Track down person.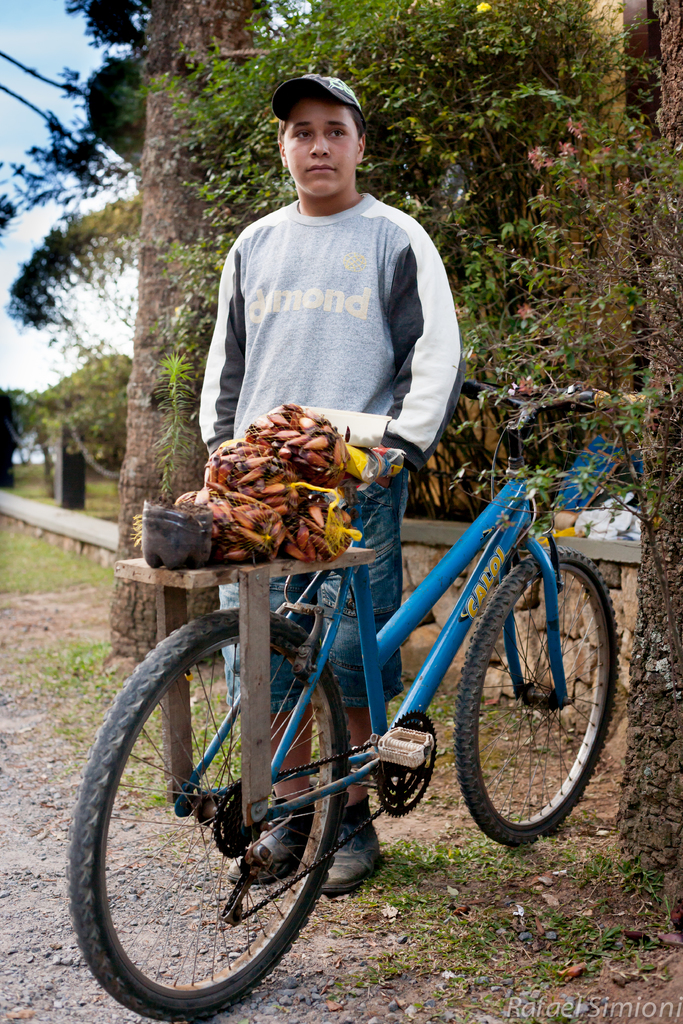
Tracked to [left=197, top=77, right=463, bottom=897].
